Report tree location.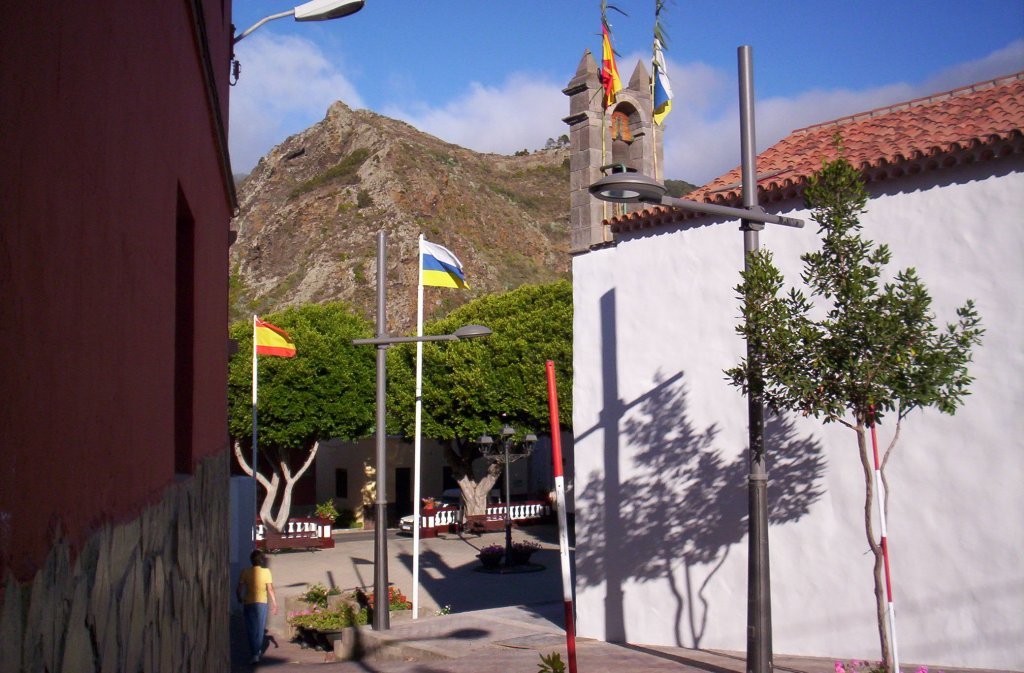
Report: 720,155,985,668.
